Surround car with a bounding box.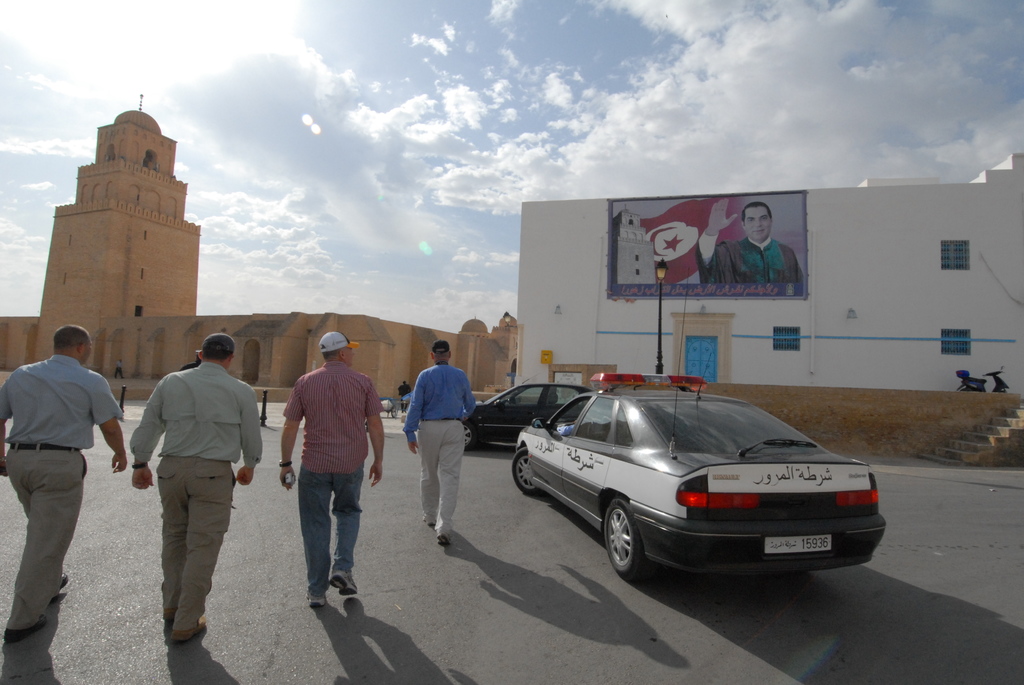
508/368/888/565.
